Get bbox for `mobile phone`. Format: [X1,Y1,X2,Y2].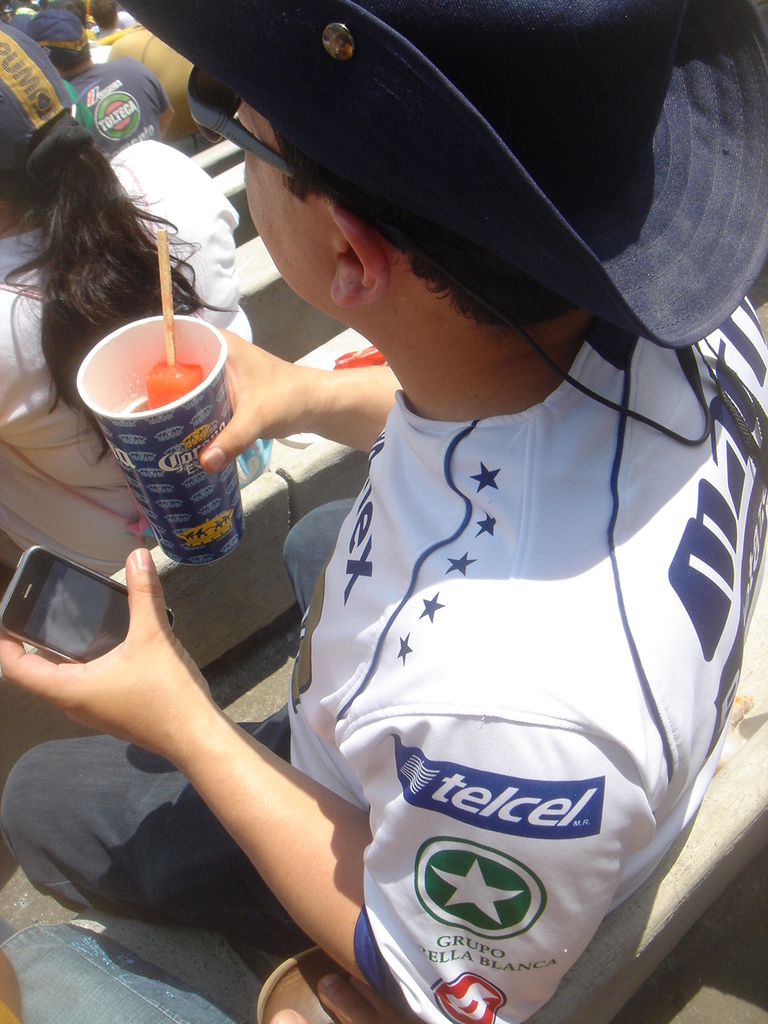
[11,531,166,671].
